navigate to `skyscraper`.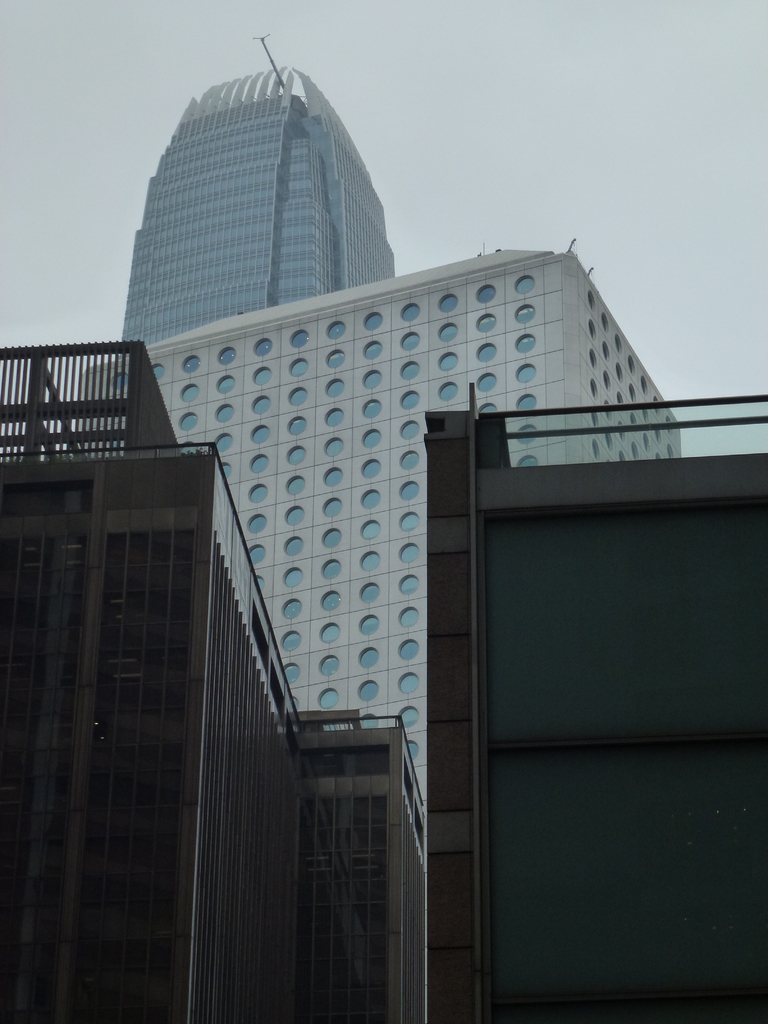
Navigation target: x1=92, y1=244, x2=680, y2=810.
